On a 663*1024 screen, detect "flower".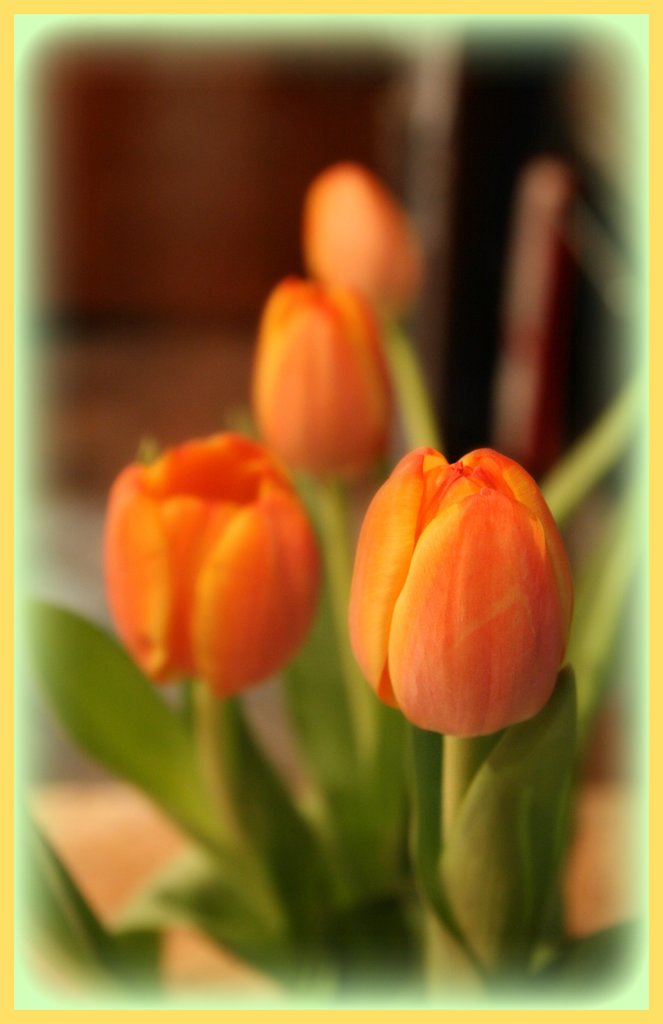
box(238, 271, 392, 477).
